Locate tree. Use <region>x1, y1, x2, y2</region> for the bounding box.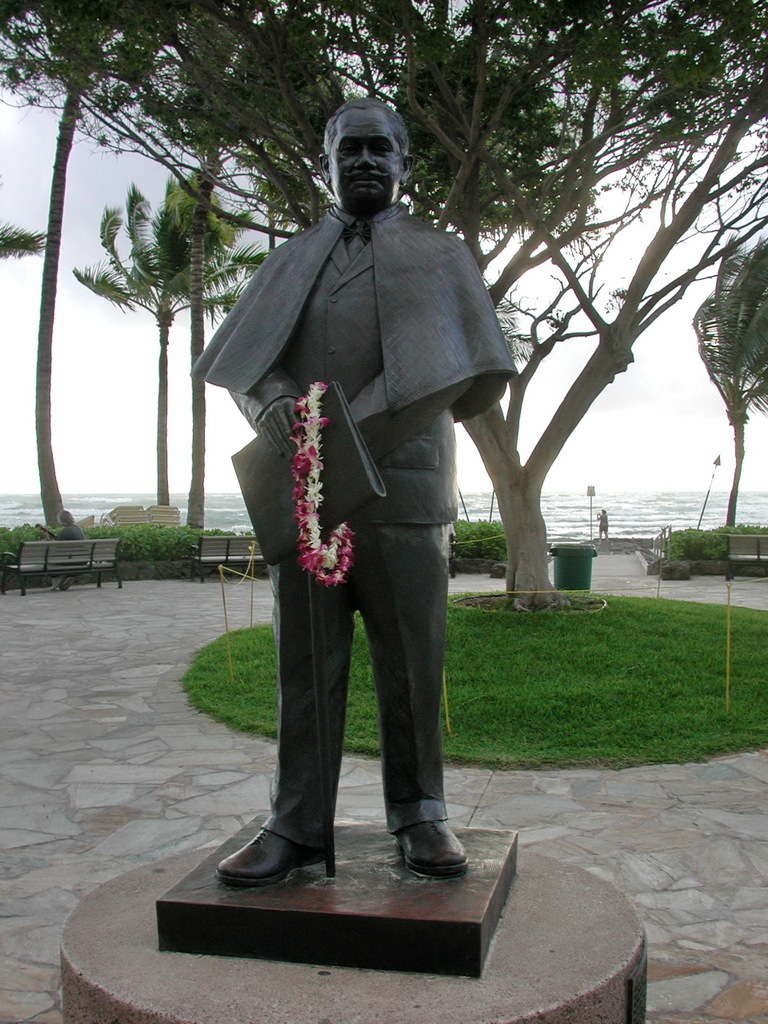
<region>0, 0, 767, 626</region>.
